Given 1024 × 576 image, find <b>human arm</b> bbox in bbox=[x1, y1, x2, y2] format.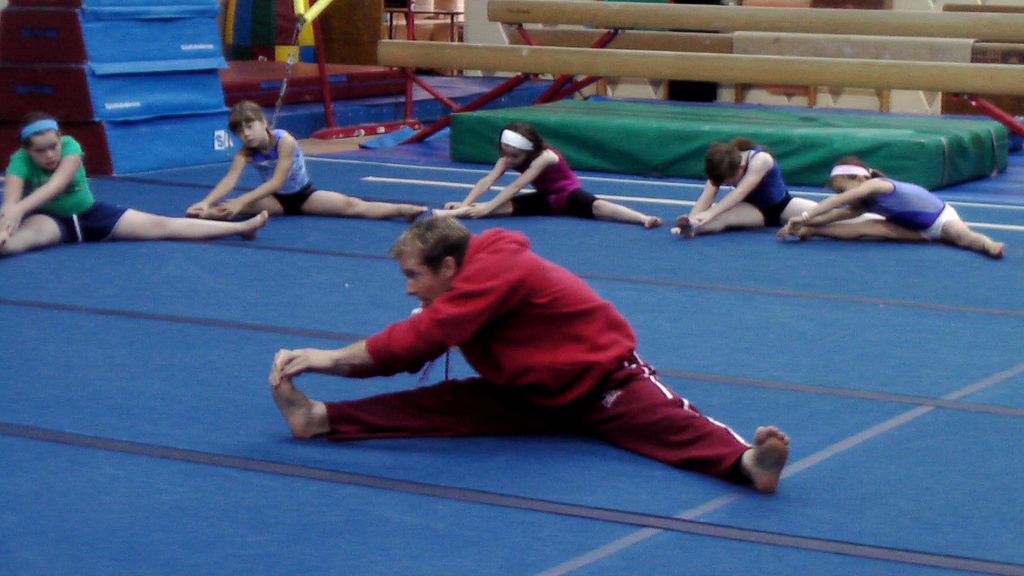
bbox=[272, 249, 511, 383].
